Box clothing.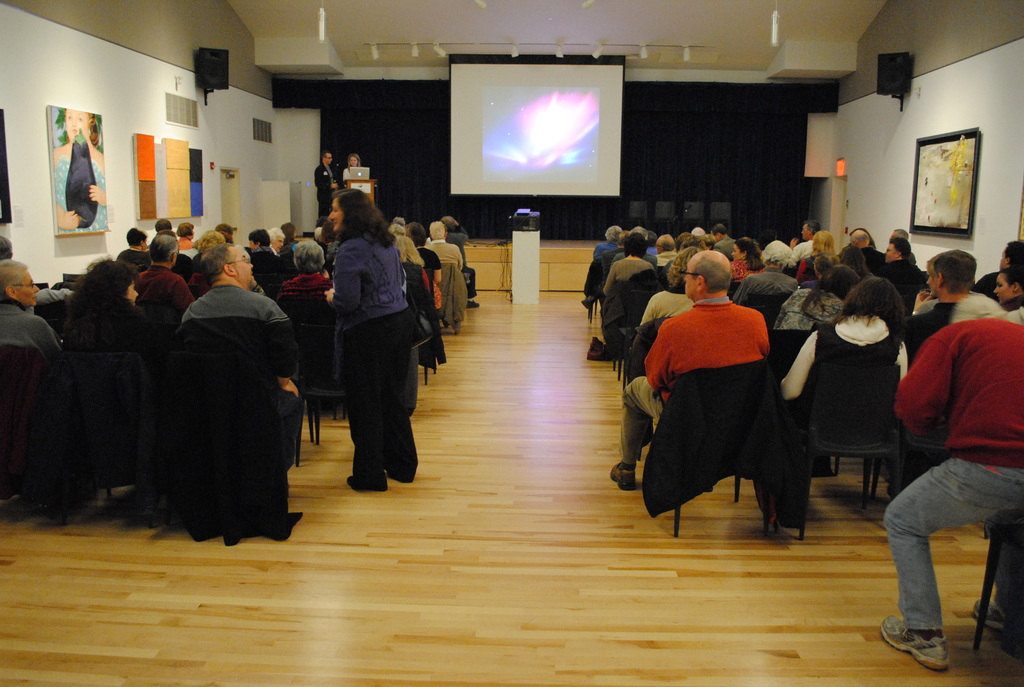
[327, 232, 419, 486].
